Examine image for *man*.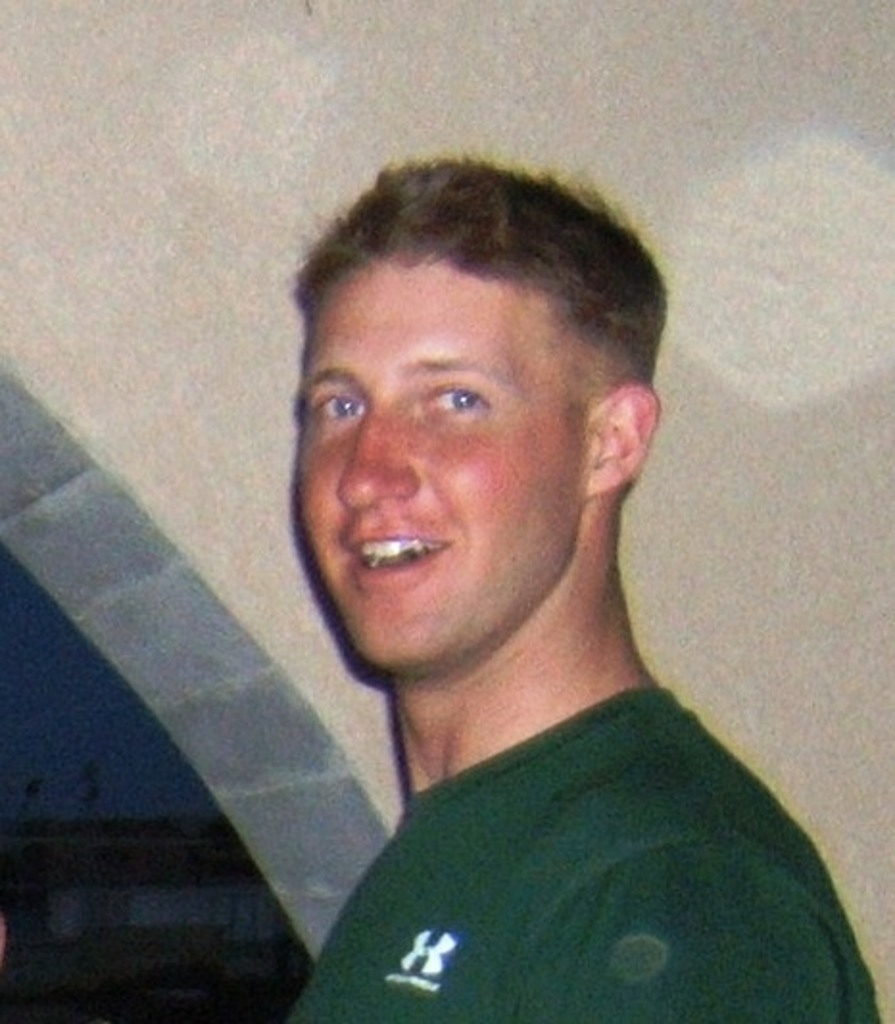
Examination result: {"x1": 273, "y1": 159, "x2": 893, "y2": 1022}.
